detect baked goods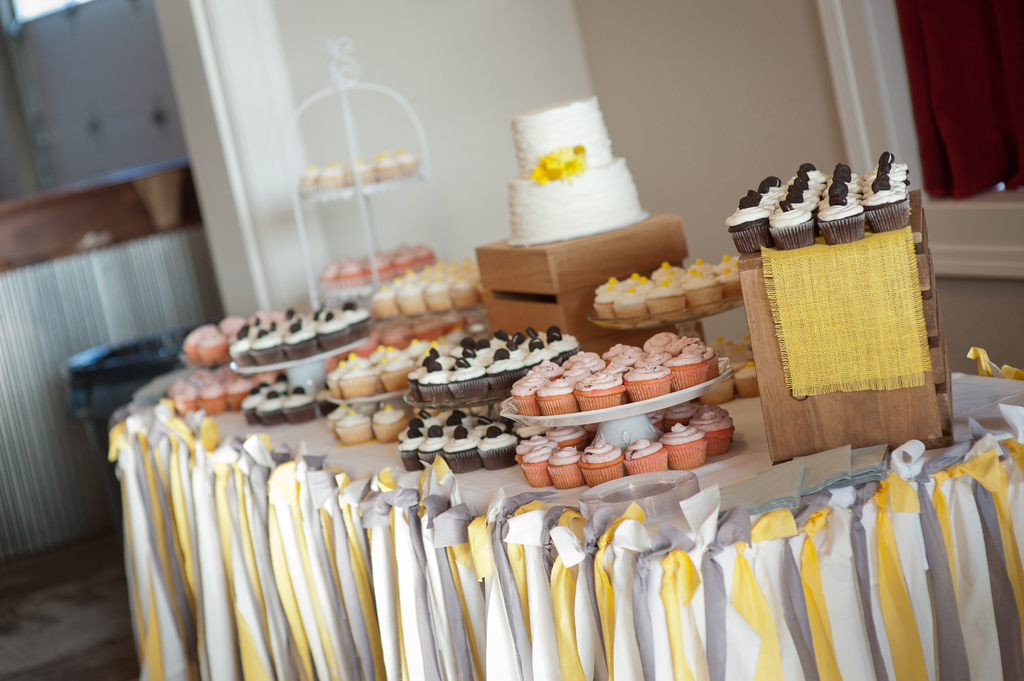
<region>505, 91, 648, 243</region>
